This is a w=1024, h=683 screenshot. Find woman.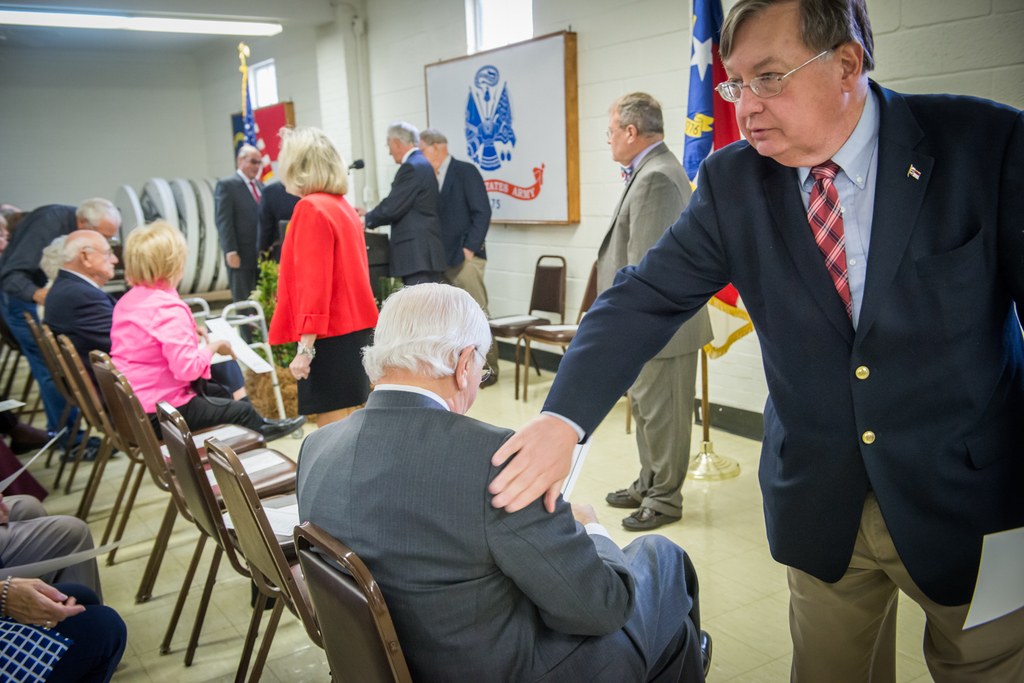
Bounding box: bbox=(105, 213, 278, 440).
